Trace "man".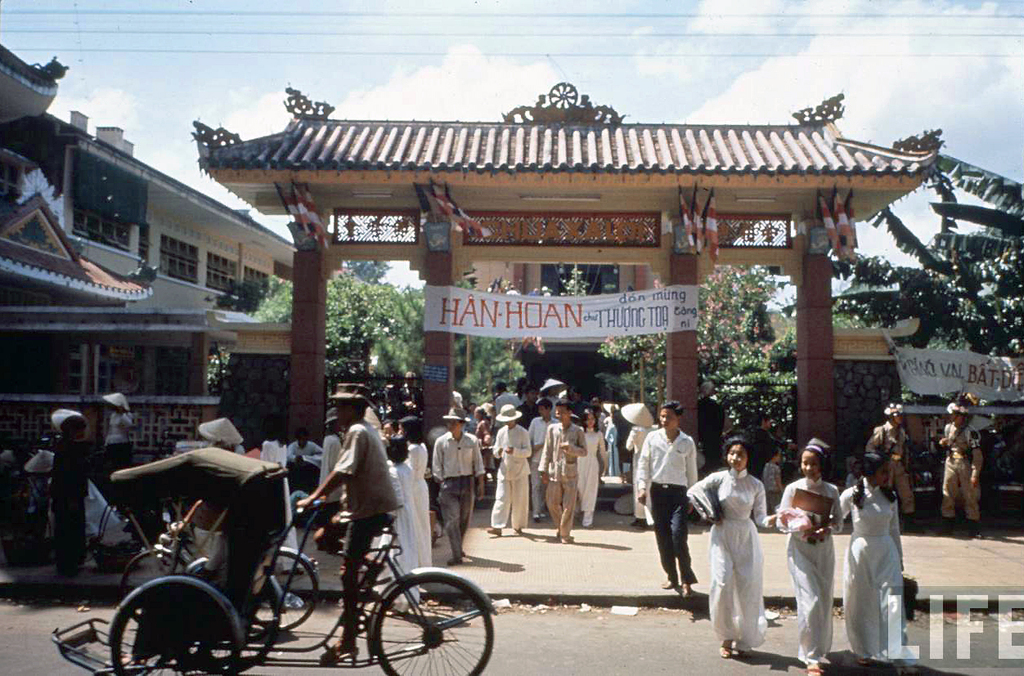
Traced to [left=931, top=399, right=982, bottom=541].
